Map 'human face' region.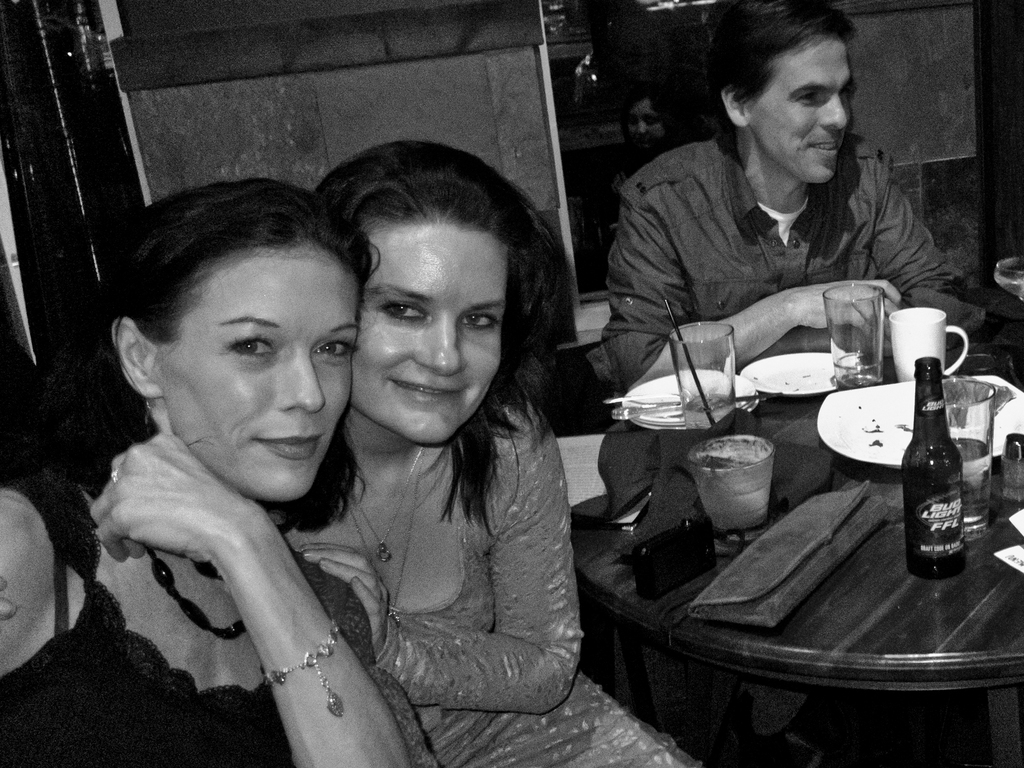
Mapped to locate(358, 218, 512, 444).
